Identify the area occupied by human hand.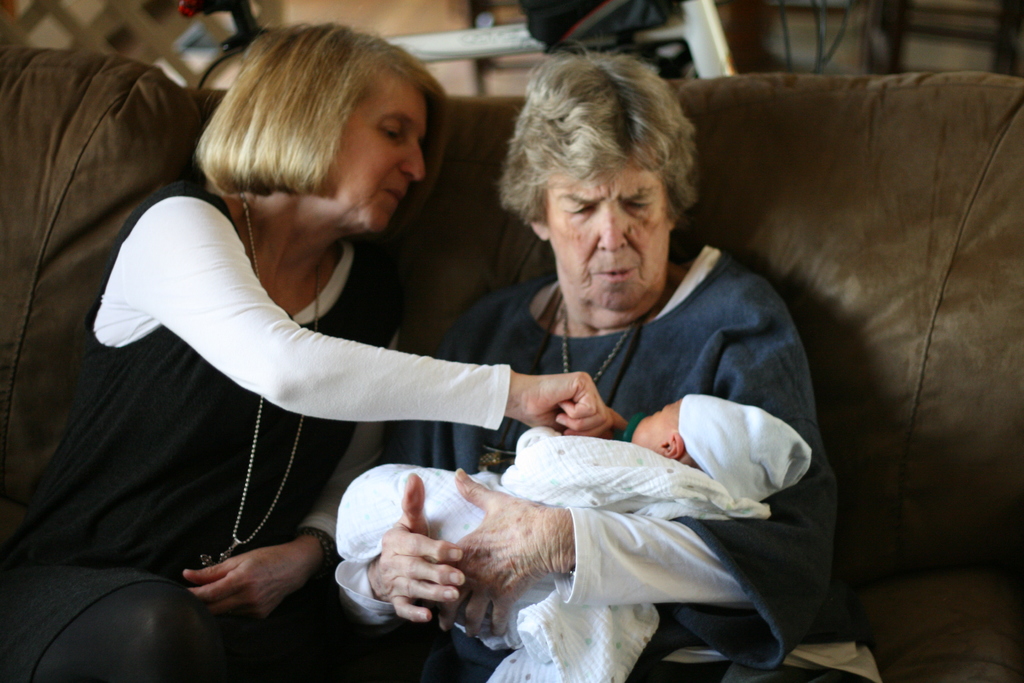
Area: 515:368:621:444.
